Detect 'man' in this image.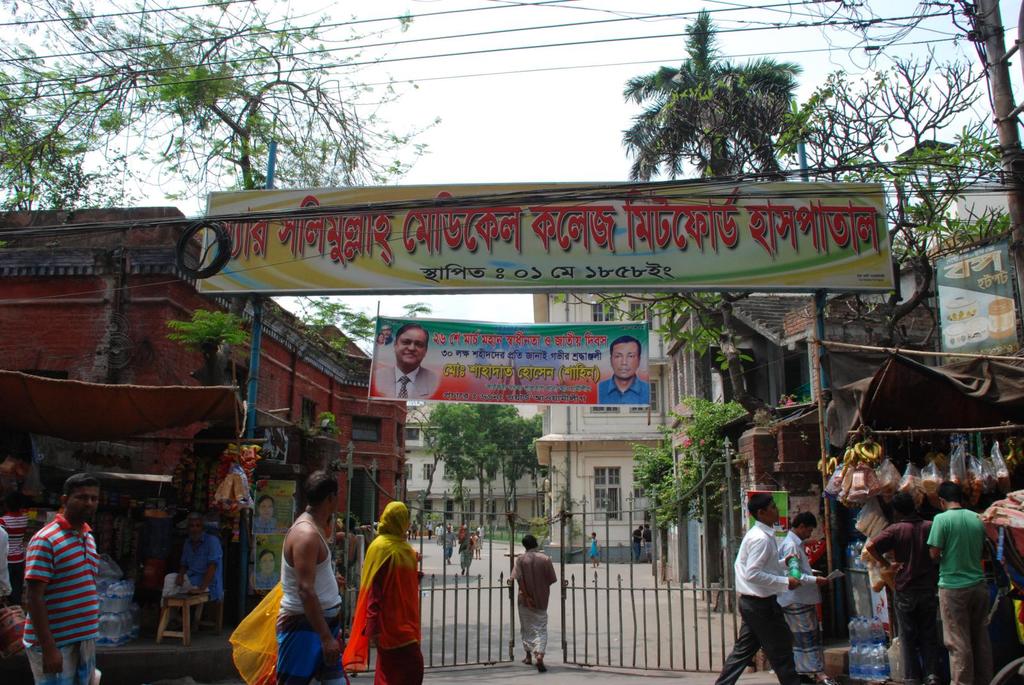
Detection: region(599, 336, 656, 407).
